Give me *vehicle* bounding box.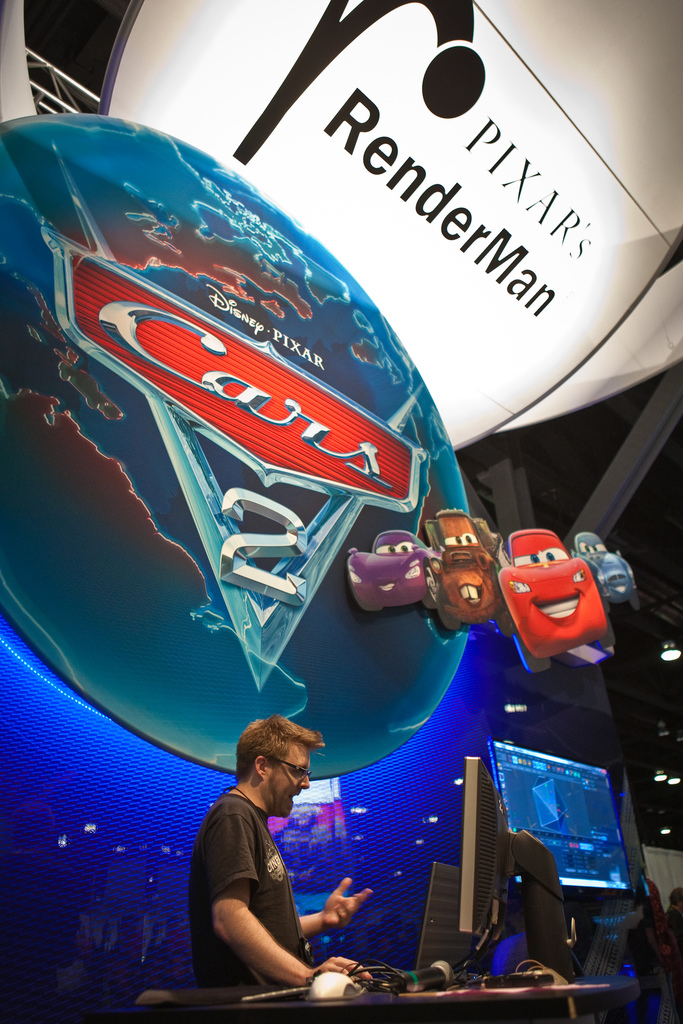
l=427, t=509, r=504, b=646.
